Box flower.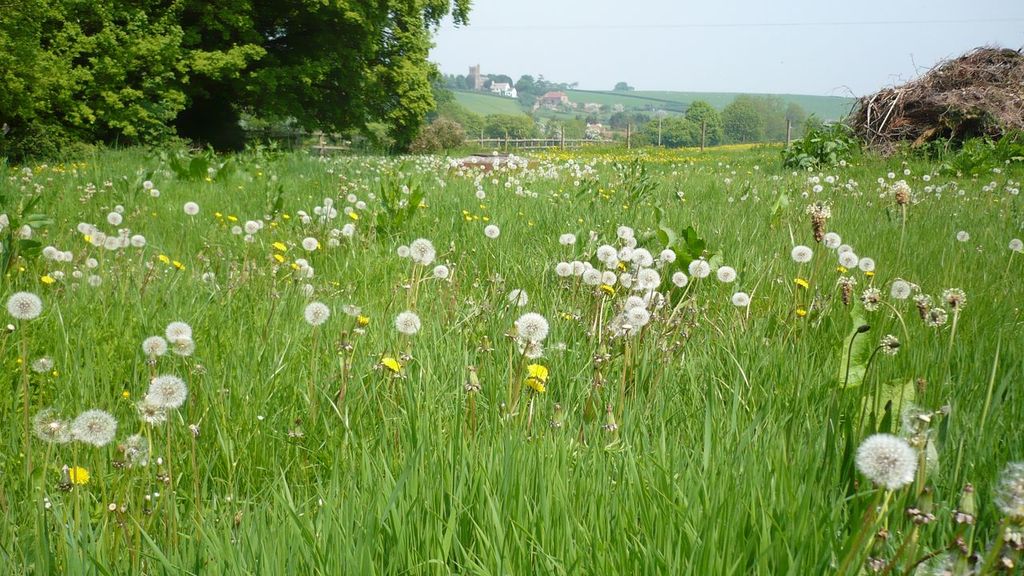
66,410,114,449.
